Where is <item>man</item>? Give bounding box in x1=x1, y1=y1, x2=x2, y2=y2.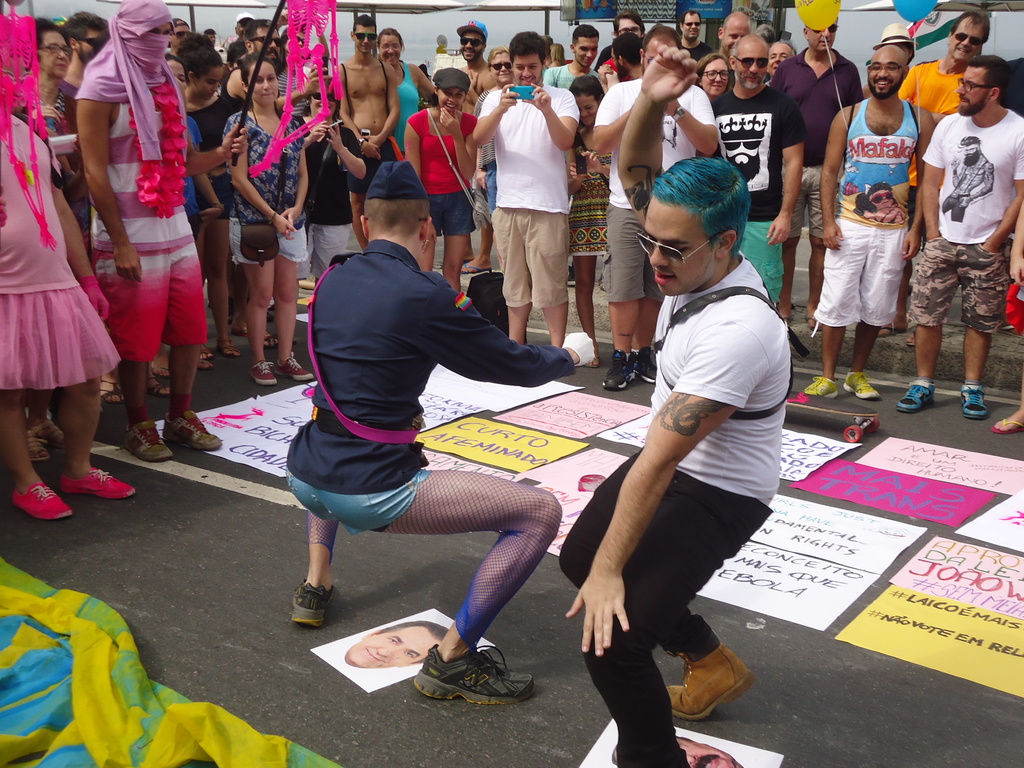
x1=715, y1=8, x2=753, y2=57.
